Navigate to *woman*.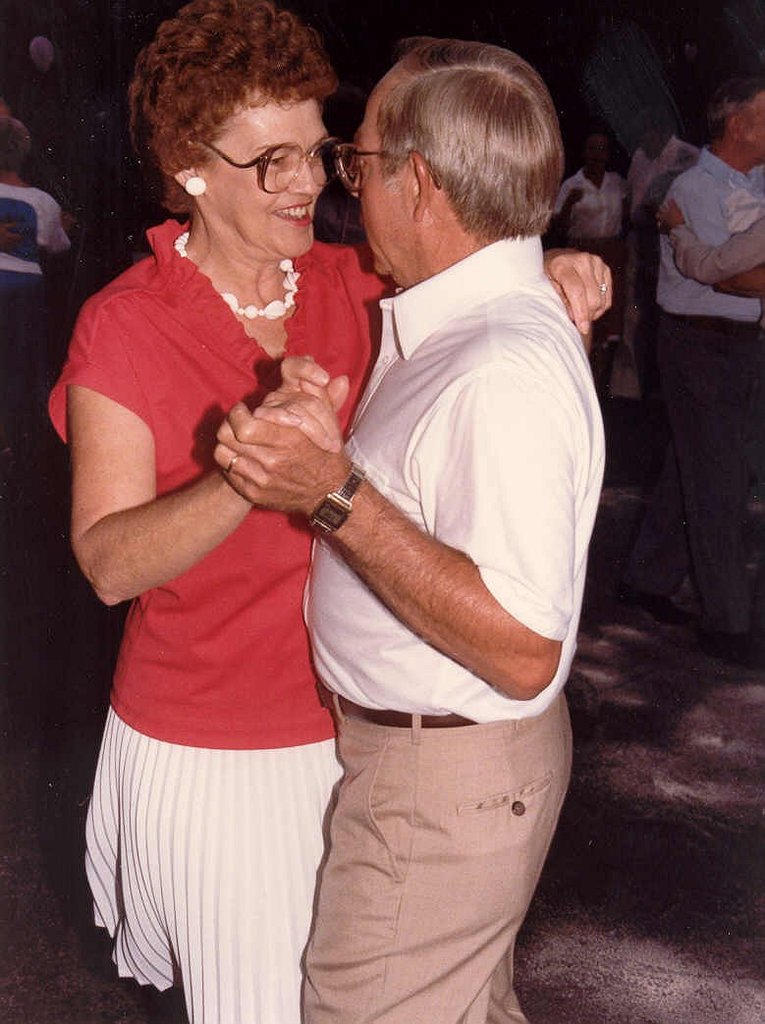
Navigation target: [74, 12, 570, 1023].
